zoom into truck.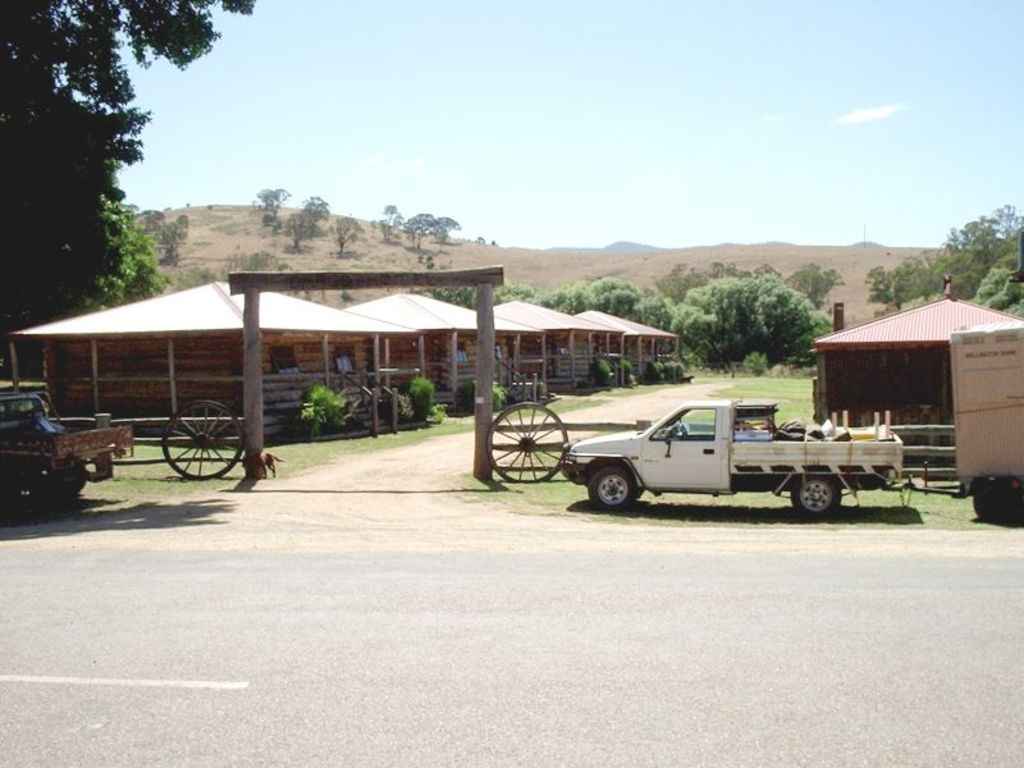
Zoom target: bbox=[564, 404, 910, 524].
